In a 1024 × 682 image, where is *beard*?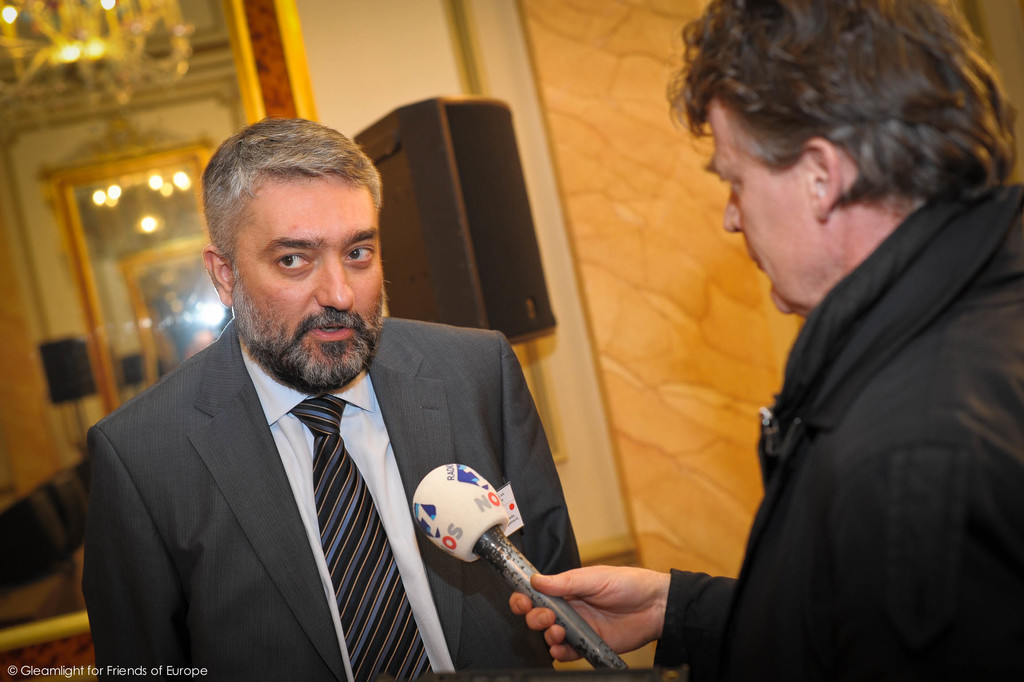
crop(215, 222, 378, 405).
